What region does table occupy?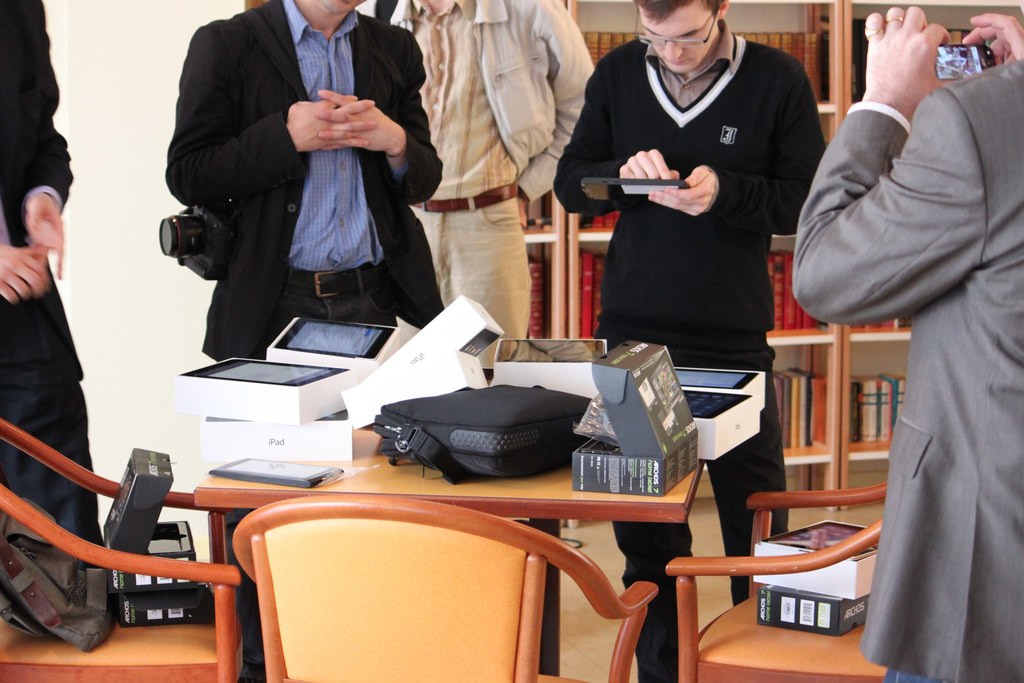
x1=147 y1=414 x2=785 y2=637.
